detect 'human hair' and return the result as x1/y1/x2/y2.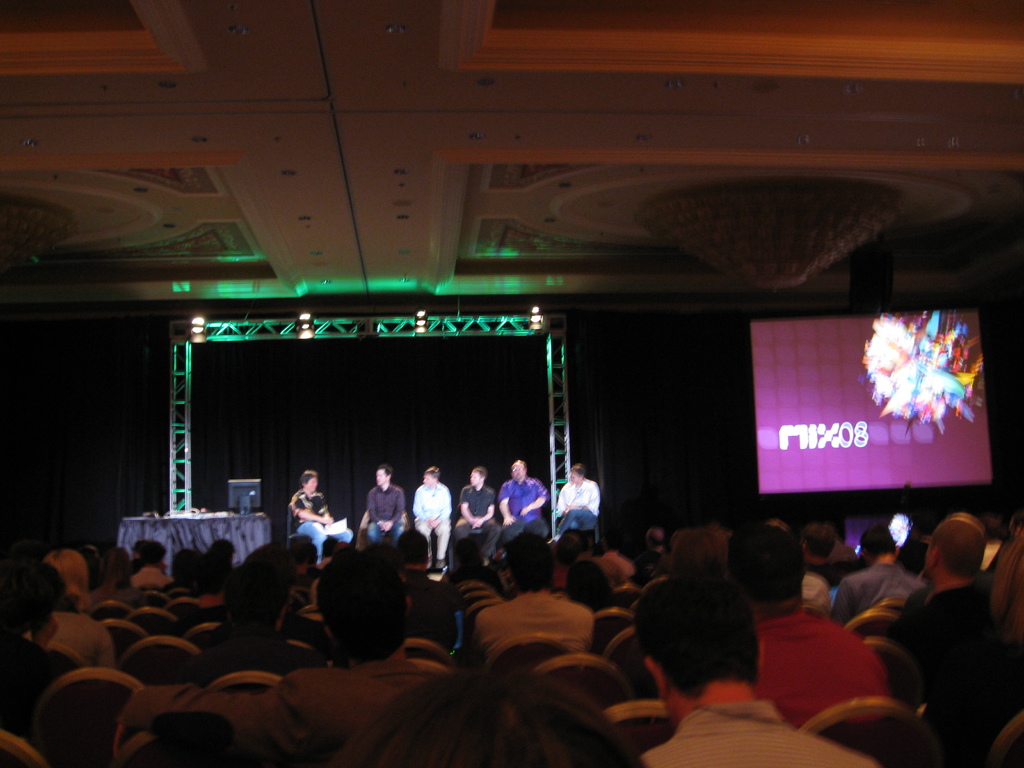
291/540/310/566.
